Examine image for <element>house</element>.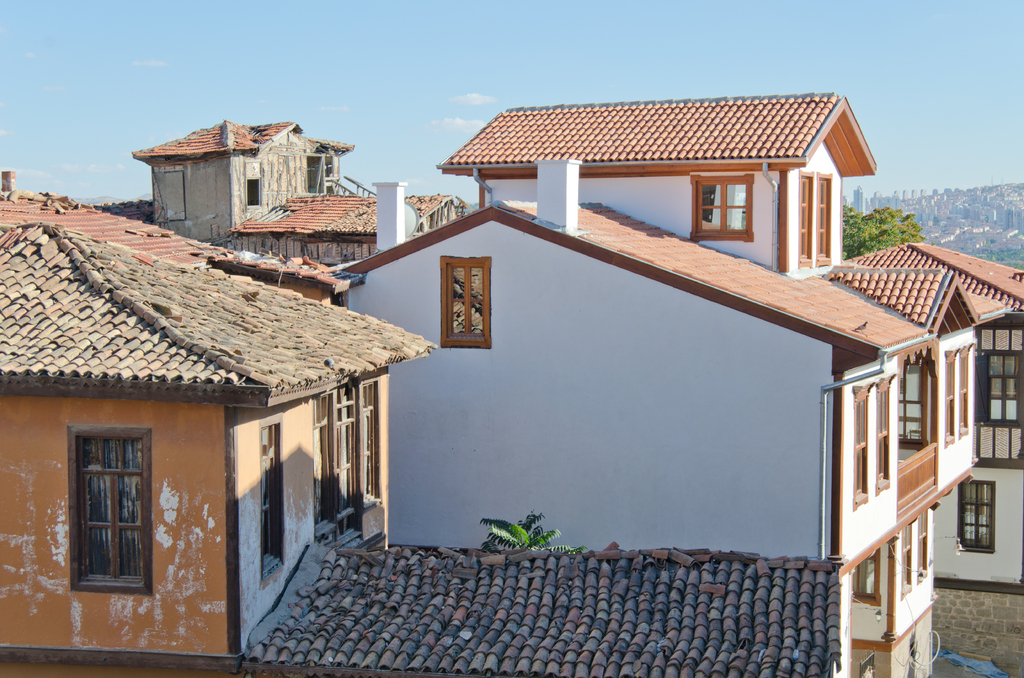
Examination result: box(131, 113, 467, 270).
